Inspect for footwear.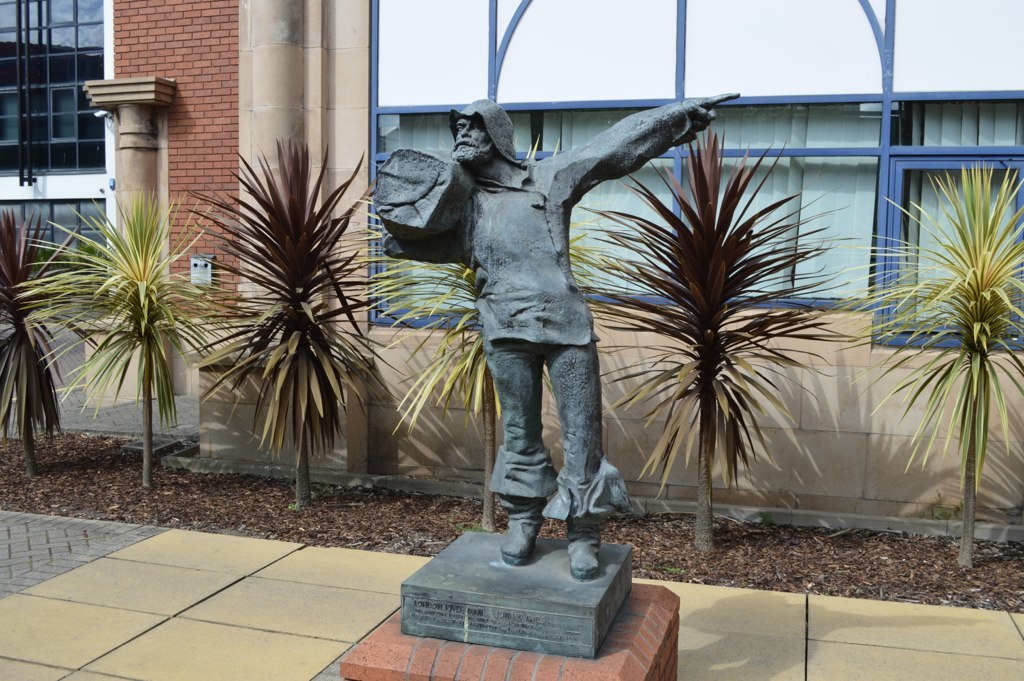
Inspection: (left=490, top=444, right=564, bottom=563).
